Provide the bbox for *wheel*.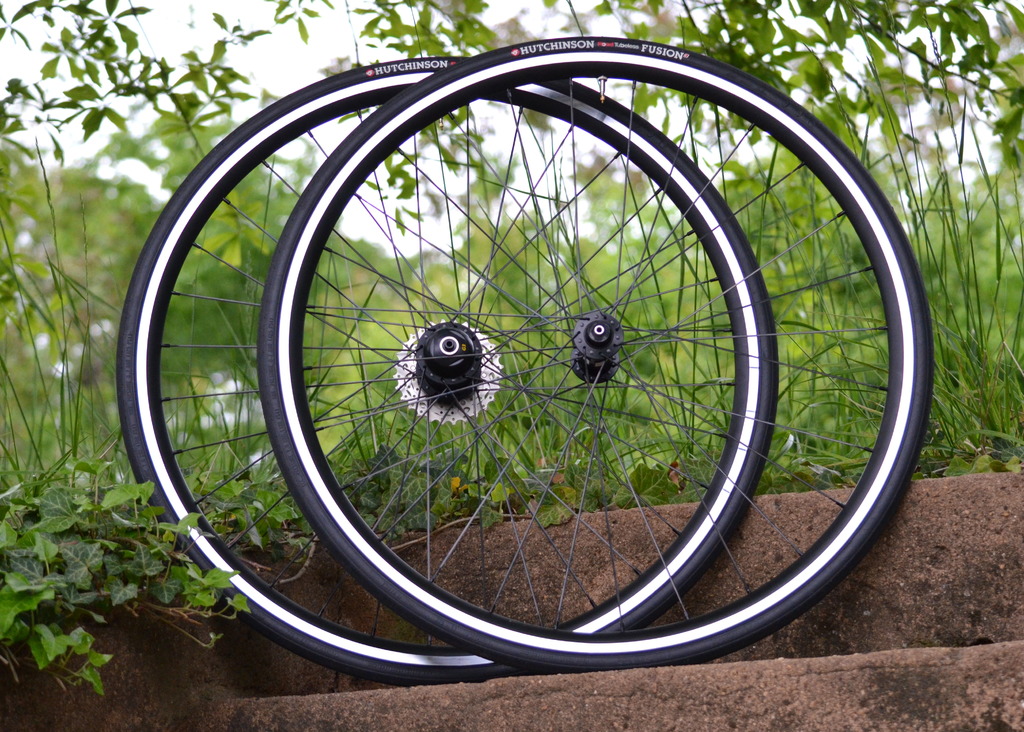
(116, 54, 778, 686).
